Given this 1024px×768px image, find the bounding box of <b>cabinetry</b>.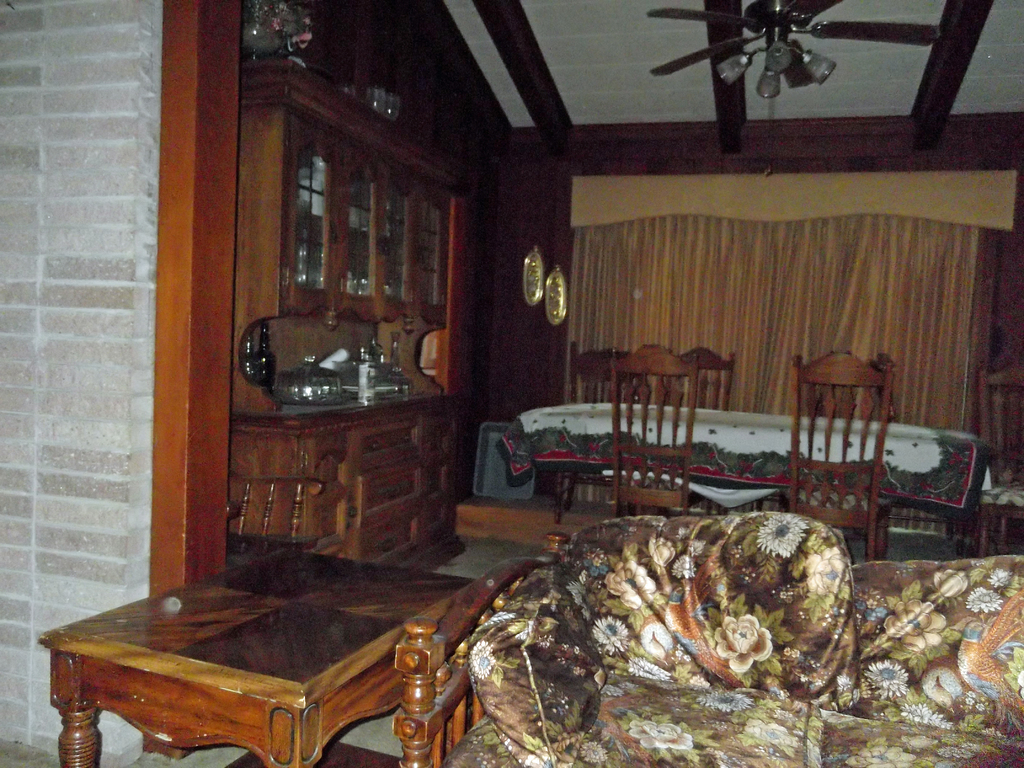
x1=282 y1=109 x2=444 y2=314.
